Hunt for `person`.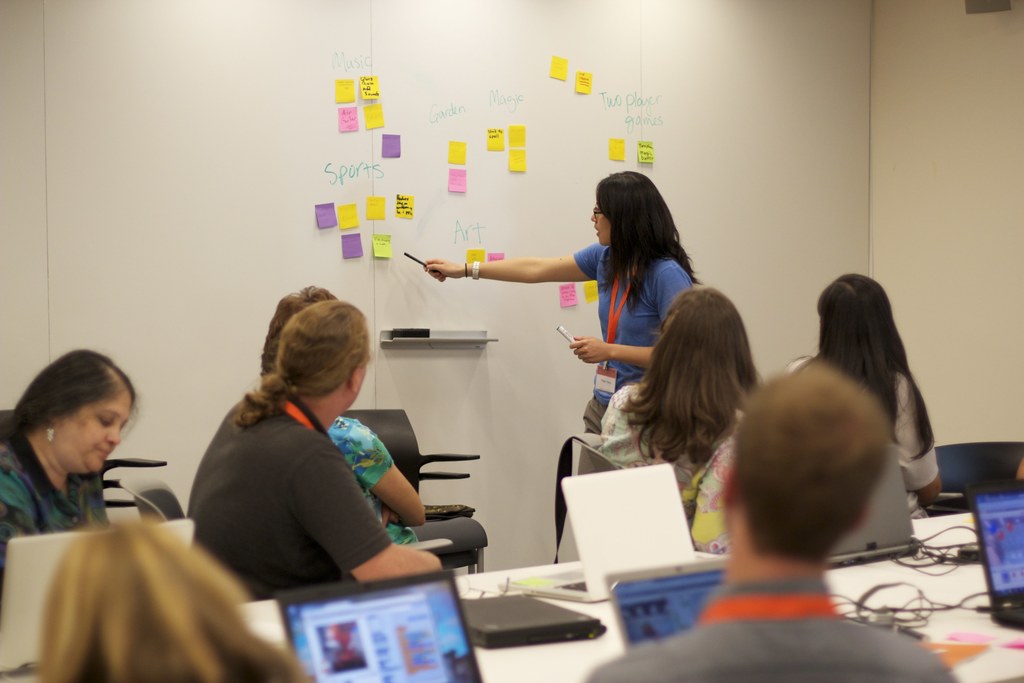
Hunted down at [left=580, top=352, right=962, bottom=682].
